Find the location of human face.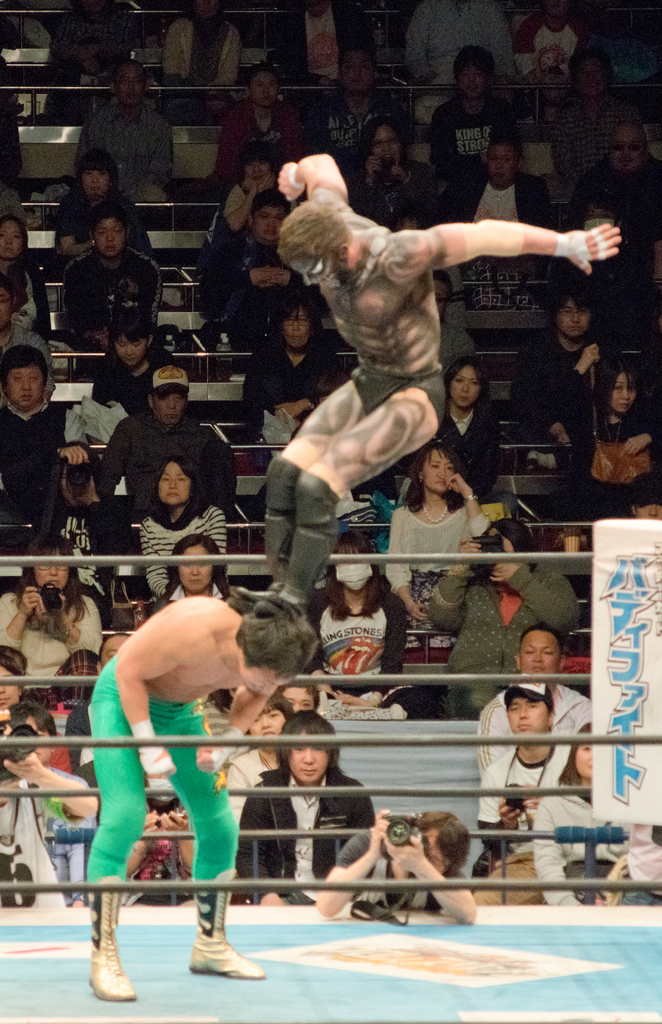
Location: x1=85, y1=174, x2=109, y2=198.
